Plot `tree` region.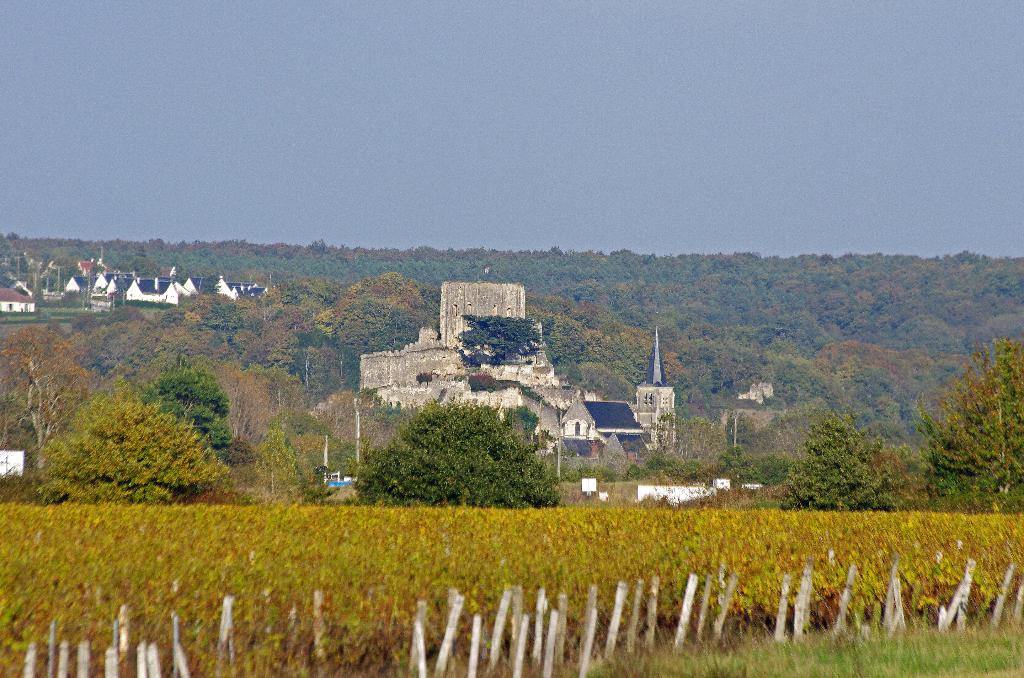
Plotted at [364, 398, 551, 498].
